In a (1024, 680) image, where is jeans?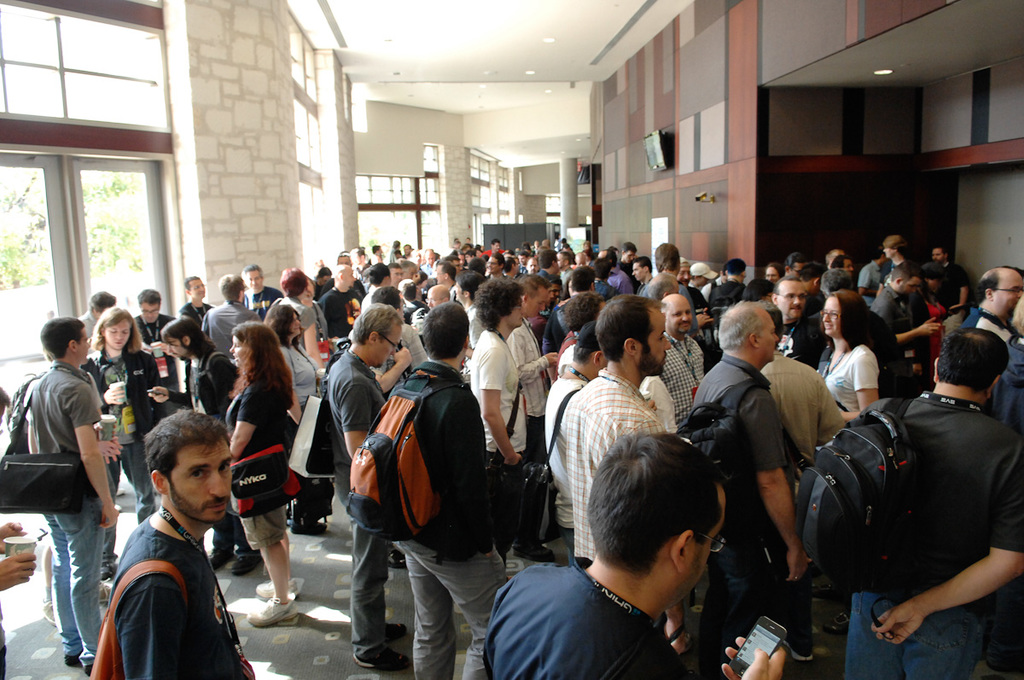
18:496:102:669.
